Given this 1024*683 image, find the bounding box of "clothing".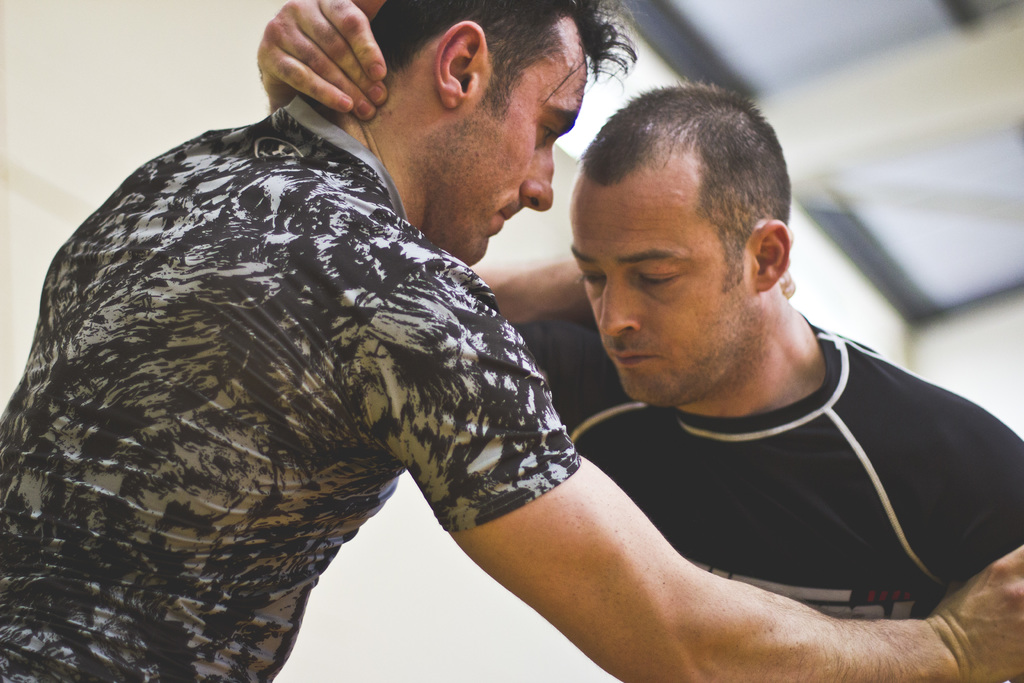
0:104:573:682.
